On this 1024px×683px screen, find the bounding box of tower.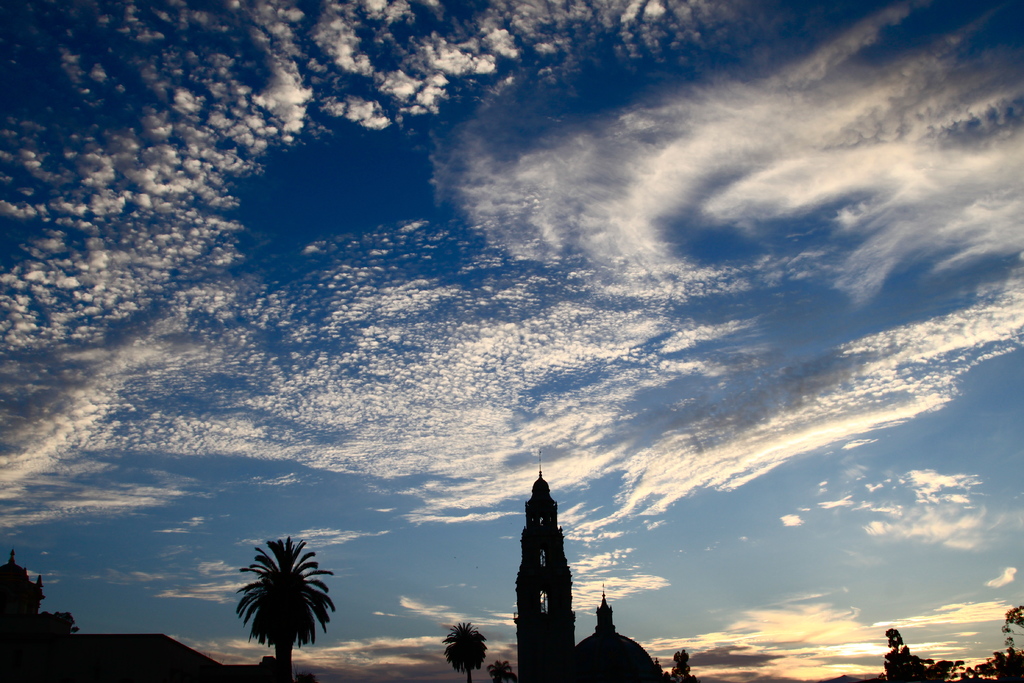
Bounding box: detection(573, 588, 670, 682).
